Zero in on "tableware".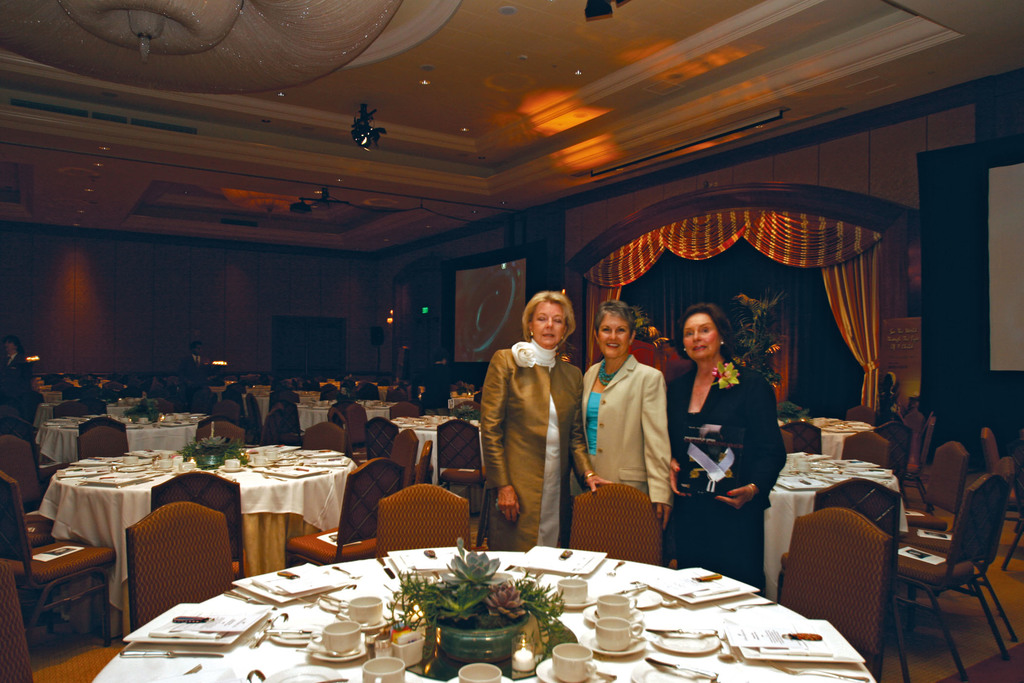
Zeroed in: [155, 457, 175, 471].
